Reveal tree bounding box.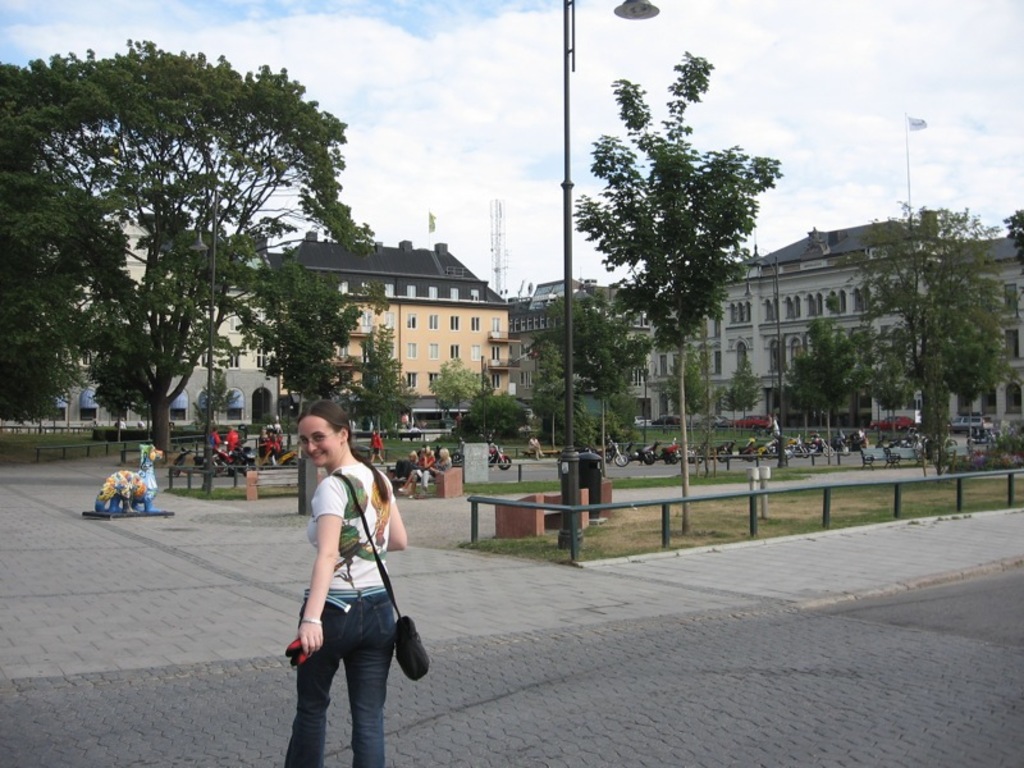
Revealed: l=27, t=36, r=370, b=488.
